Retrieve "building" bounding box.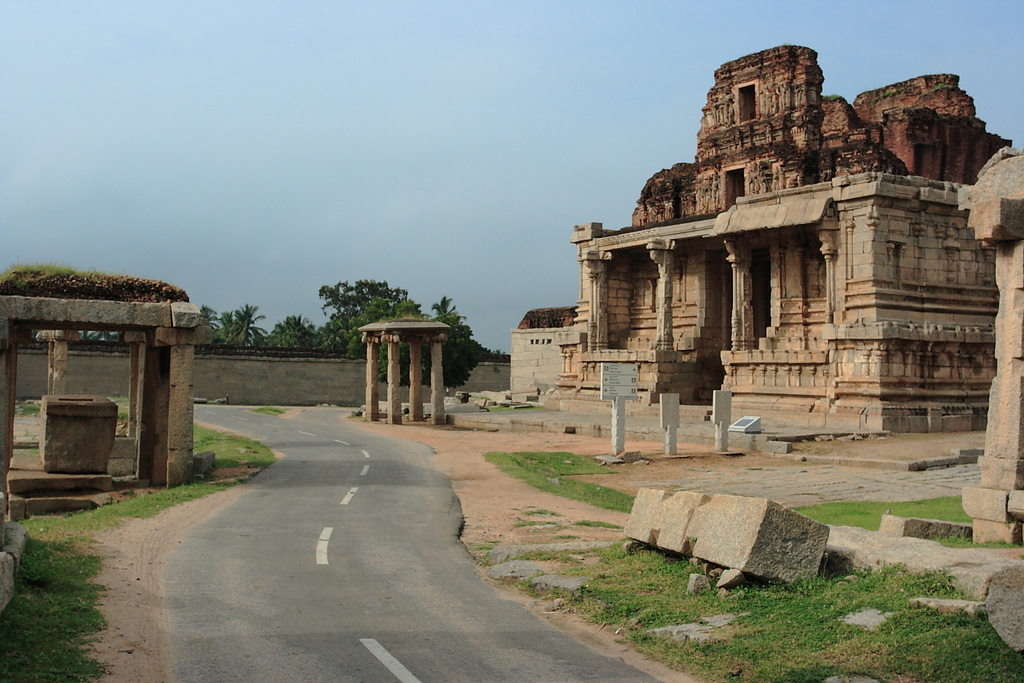
Bounding box: <region>557, 38, 1010, 437</region>.
